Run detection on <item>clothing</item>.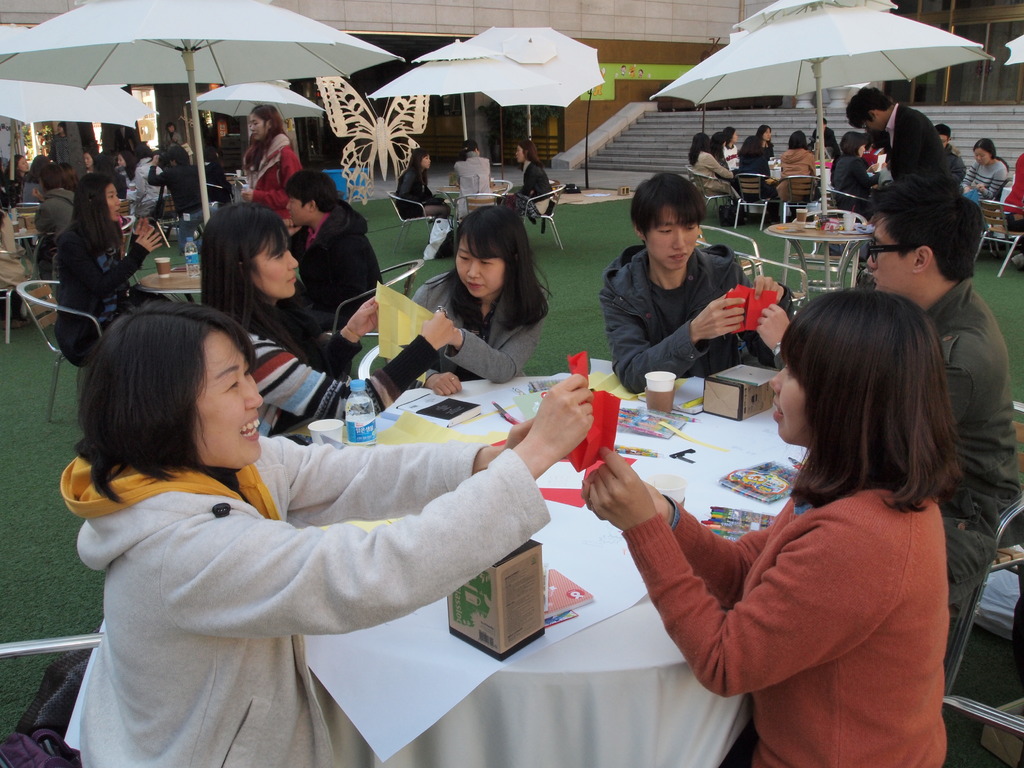
Result: (x1=241, y1=325, x2=444, y2=442).
